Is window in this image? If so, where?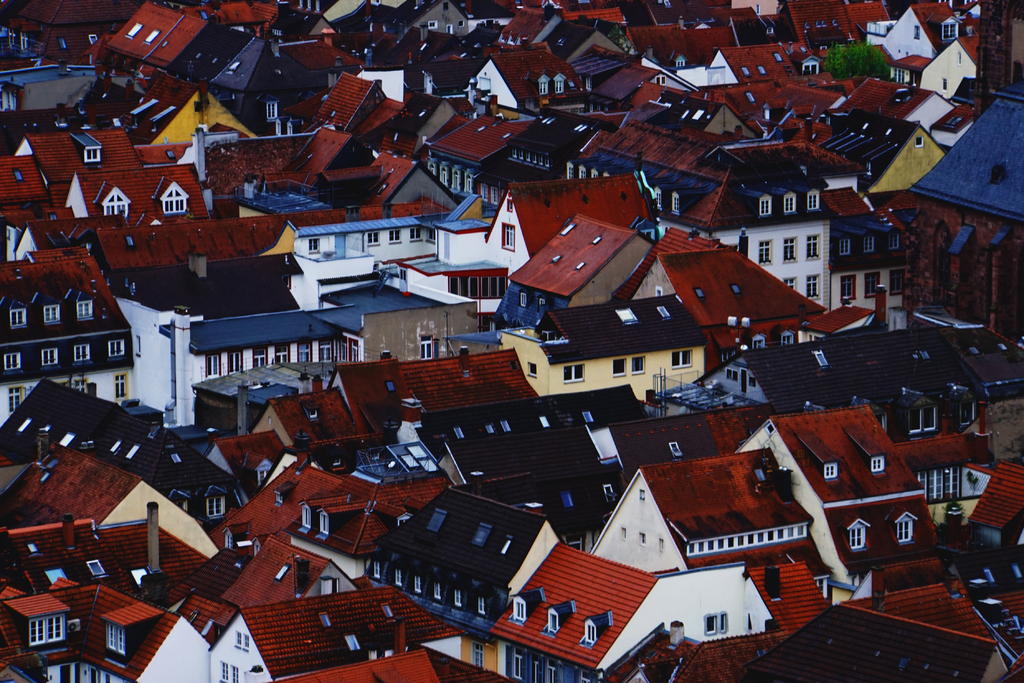
Yes, at <bbox>547, 593, 577, 632</bbox>.
